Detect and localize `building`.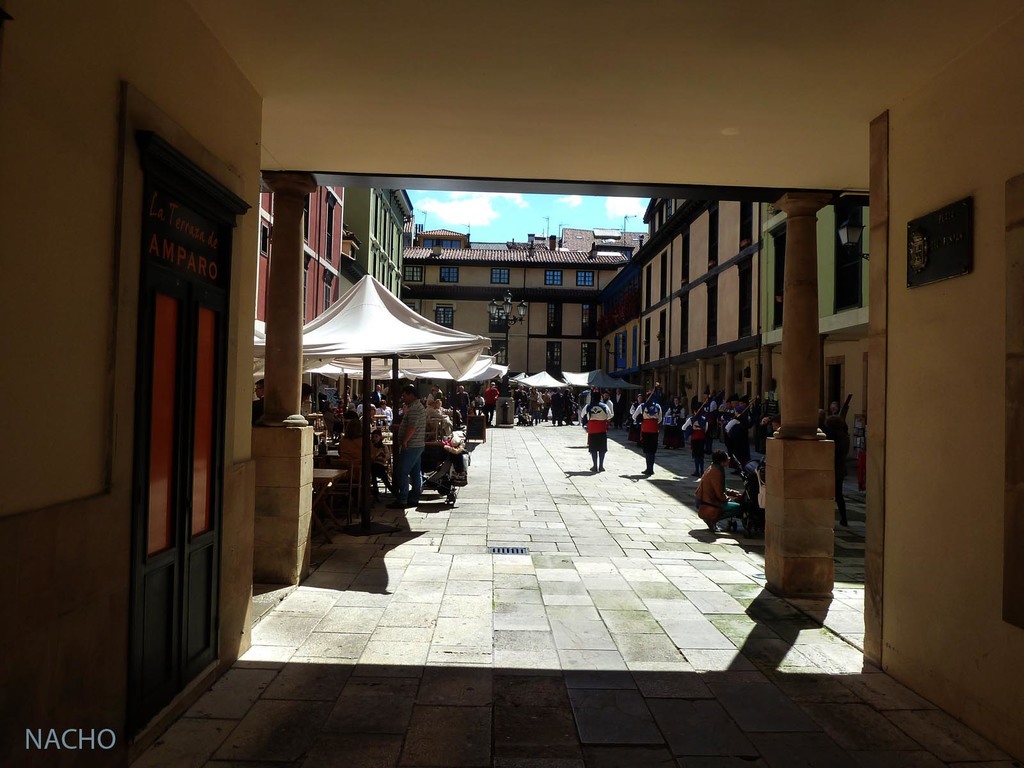
Localized at (600,203,870,478).
